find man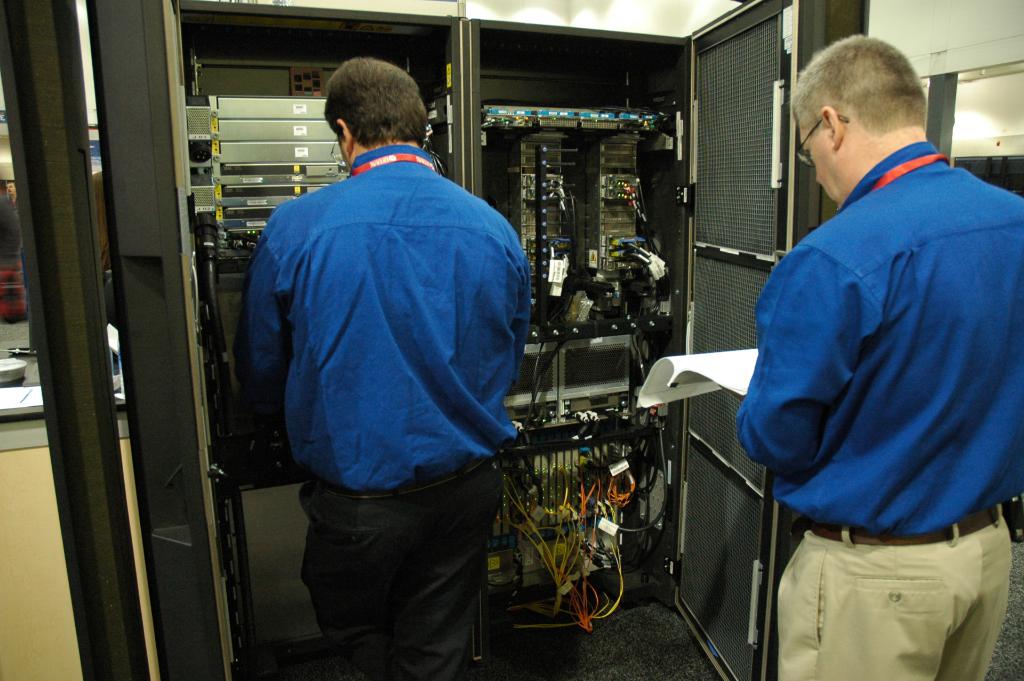
rect(724, 13, 1023, 680)
